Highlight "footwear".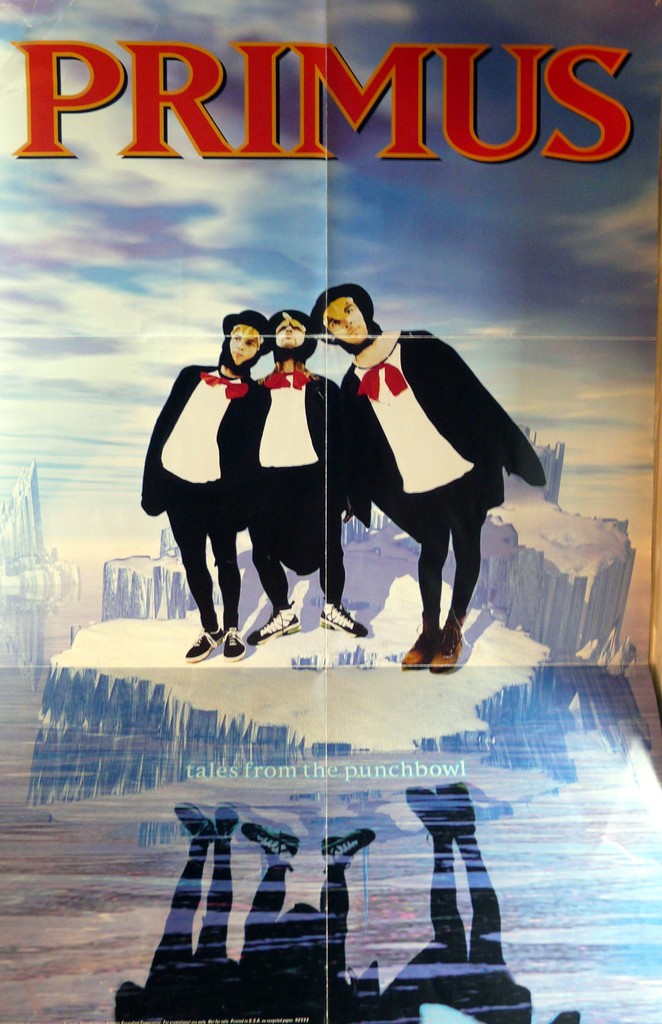
Highlighted region: left=426, top=617, right=461, bottom=669.
